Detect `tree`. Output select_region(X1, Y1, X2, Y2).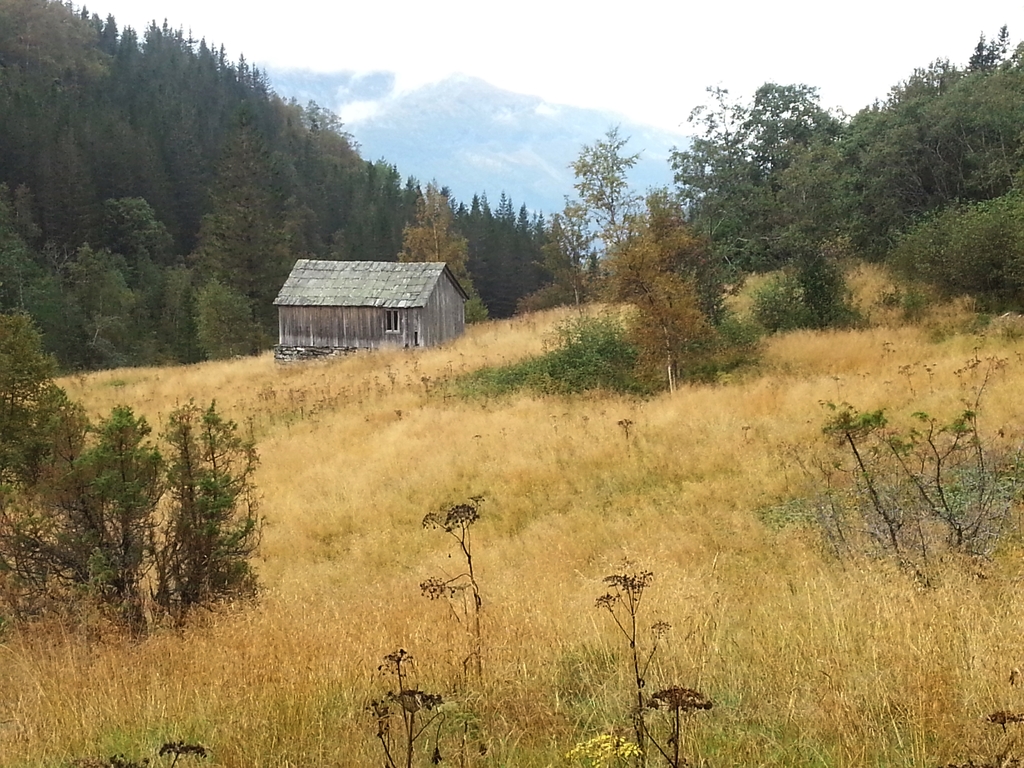
select_region(0, 0, 113, 87).
